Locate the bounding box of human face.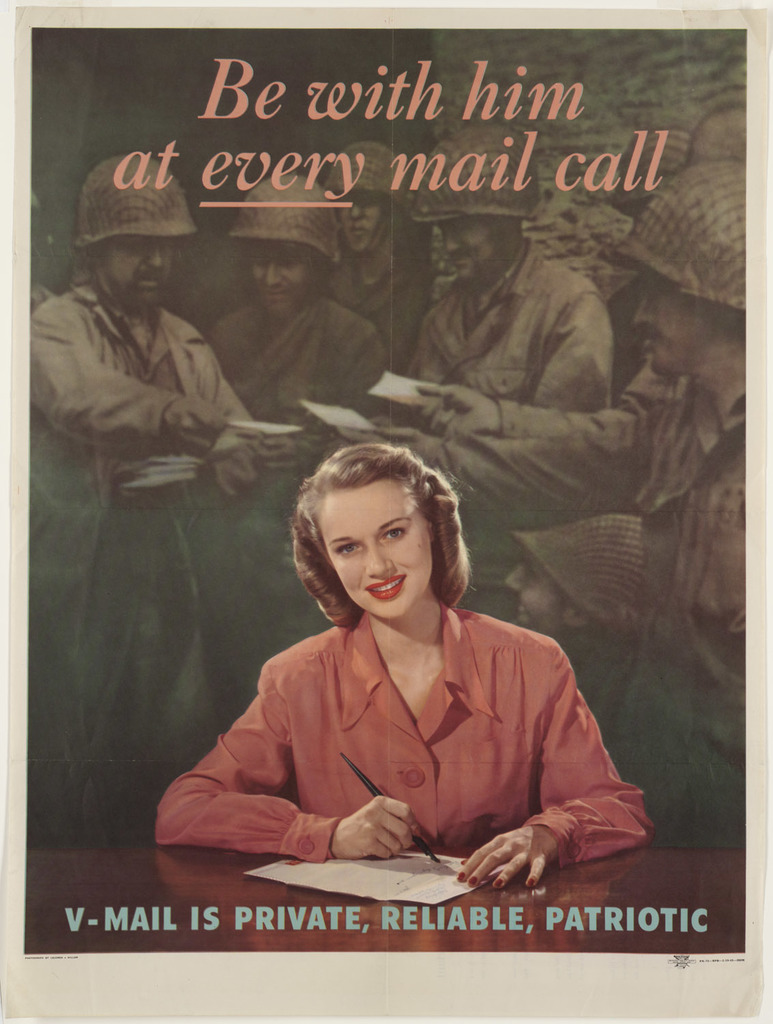
Bounding box: 634, 276, 730, 370.
